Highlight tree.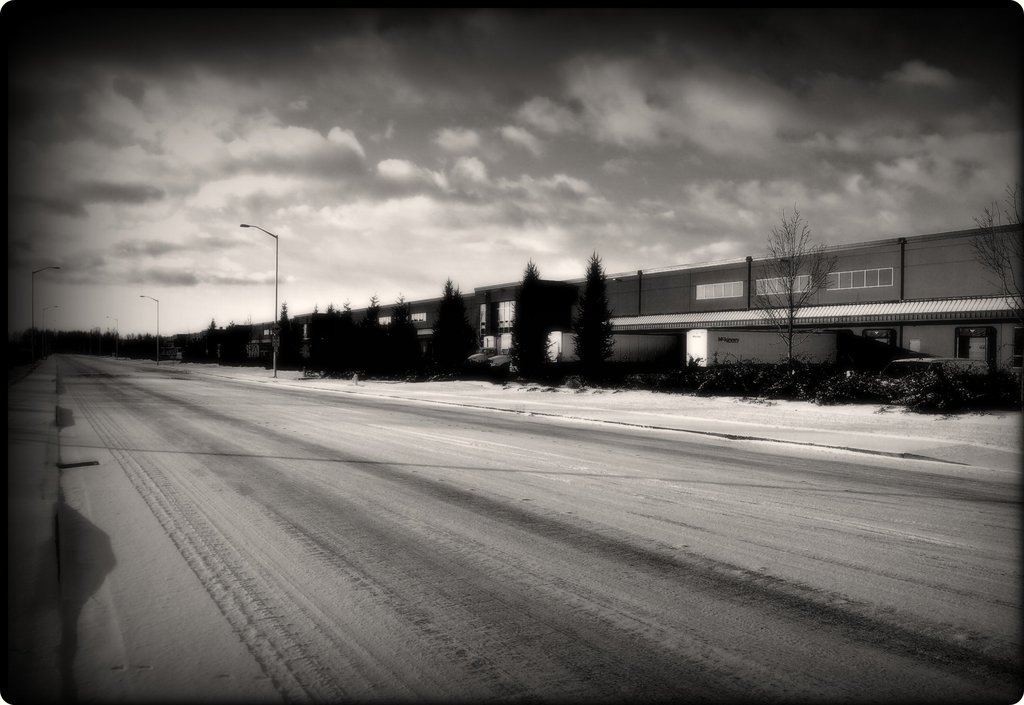
Highlighted region: {"x1": 332, "y1": 294, "x2": 358, "y2": 378}.
